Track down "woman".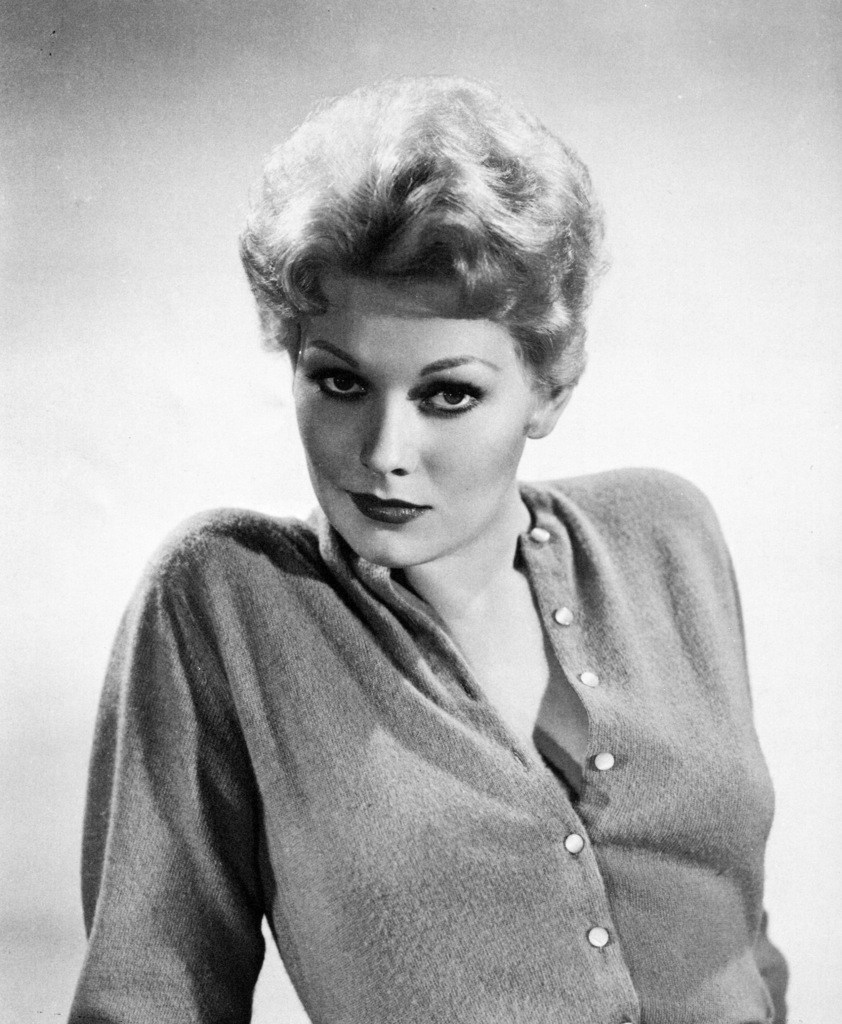
Tracked to <bbox>63, 69, 796, 1023</bbox>.
